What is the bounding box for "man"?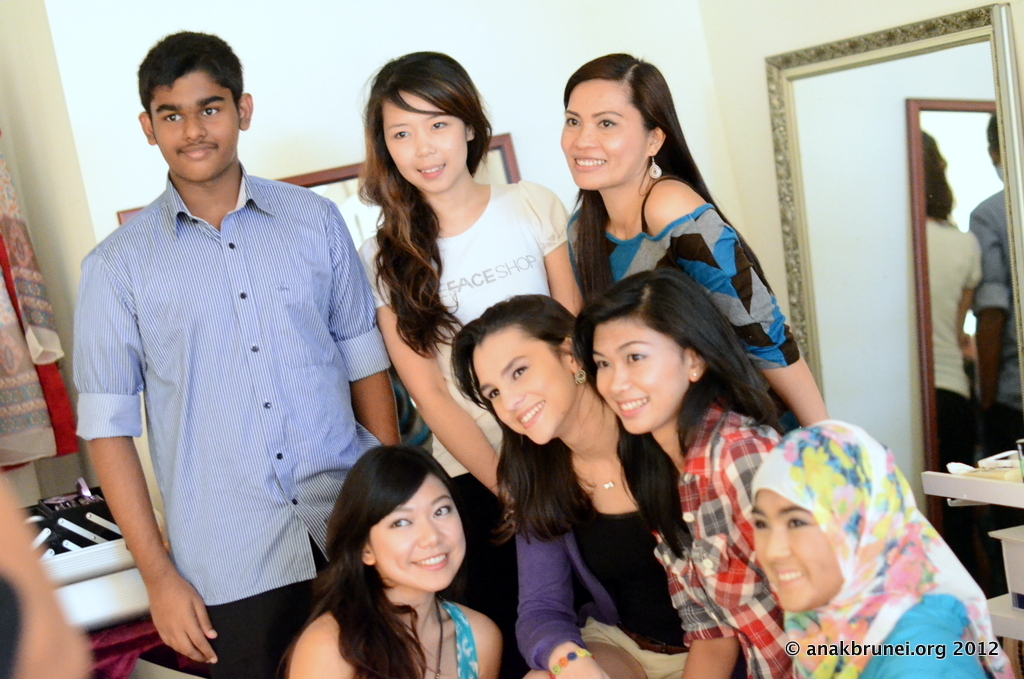
x1=63 y1=44 x2=417 y2=673.
